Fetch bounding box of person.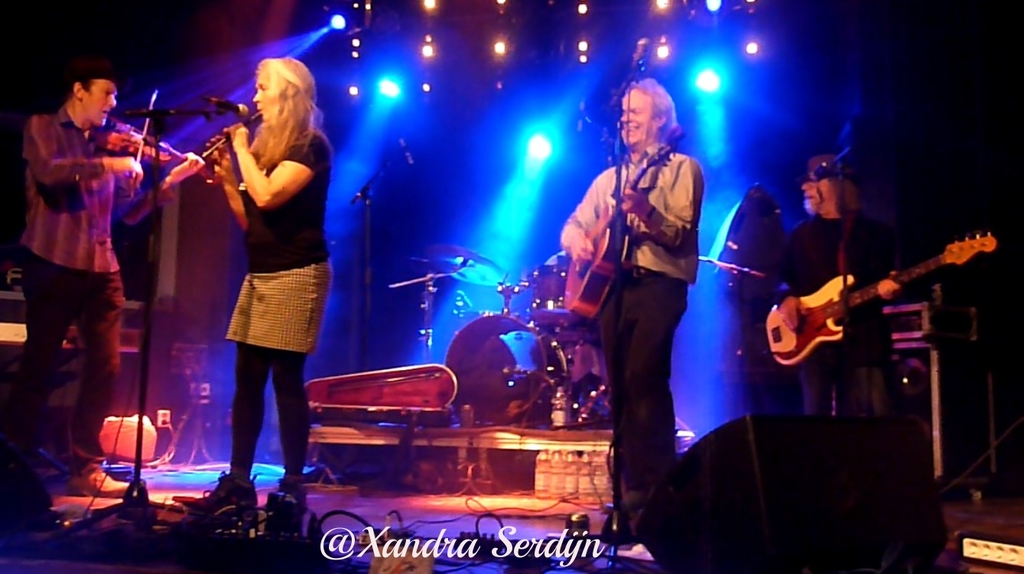
Bbox: BBox(15, 57, 163, 495).
